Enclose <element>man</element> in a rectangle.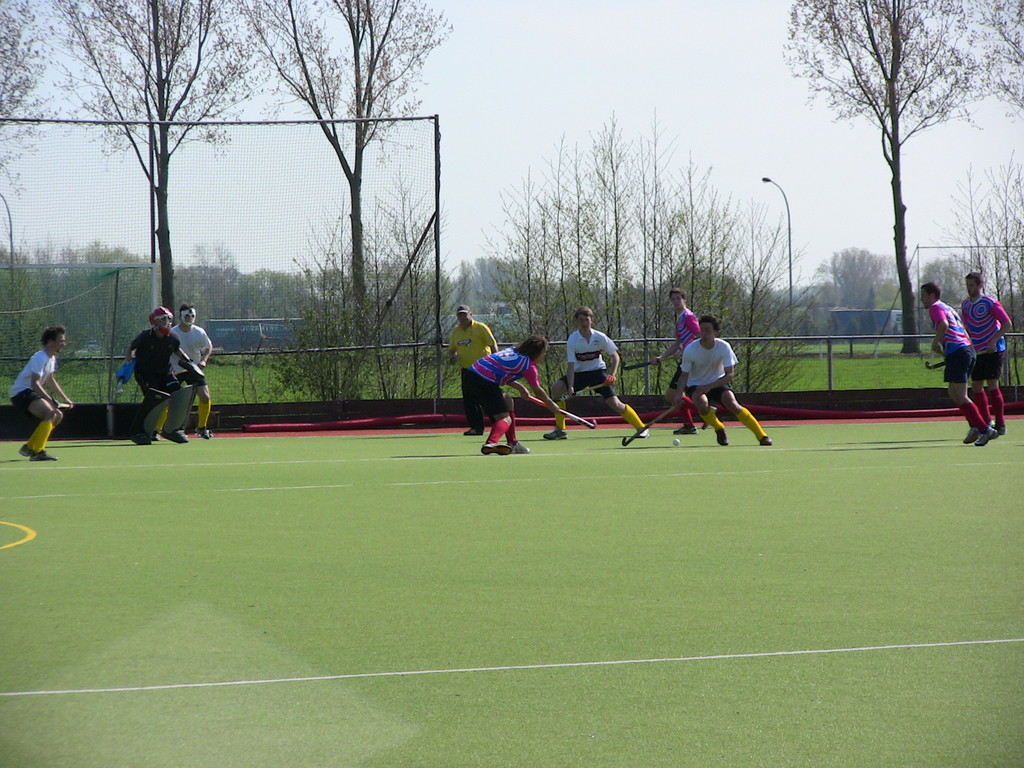
[x1=654, y1=280, x2=724, y2=436].
